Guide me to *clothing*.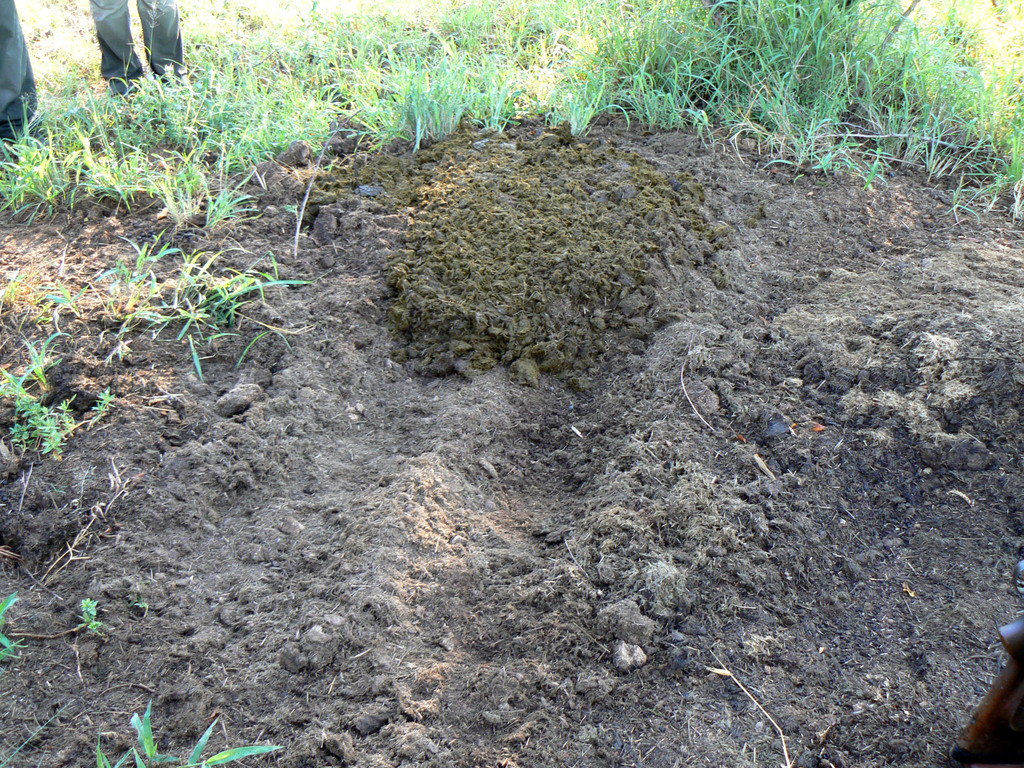
Guidance: (x1=0, y1=0, x2=41, y2=131).
